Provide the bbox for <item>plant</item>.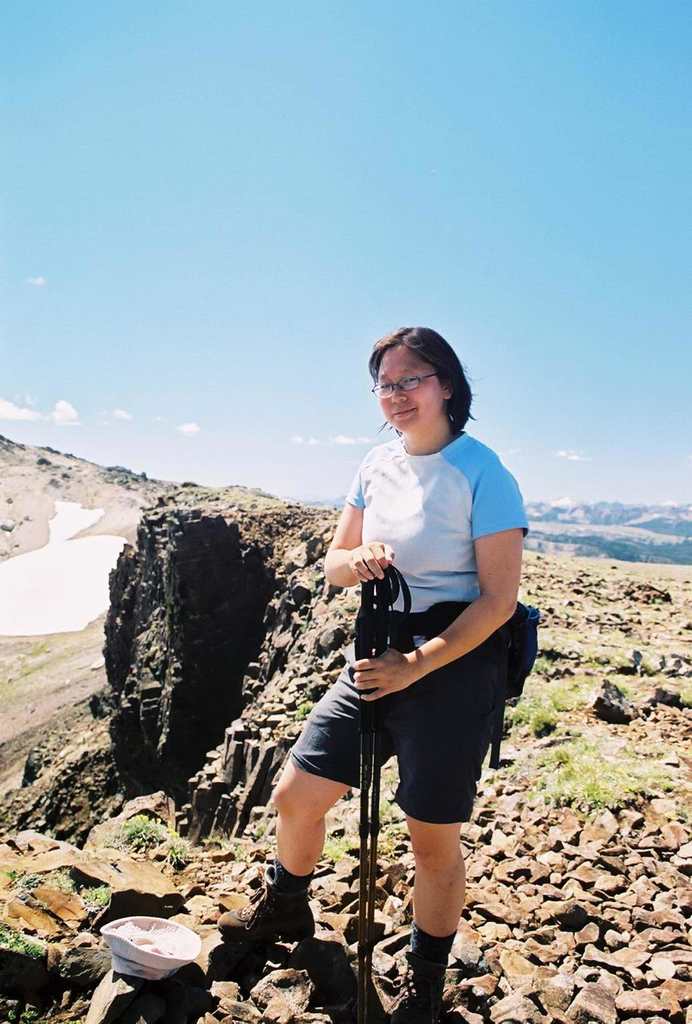
<region>7, 1006, 43, 1023</region>.
